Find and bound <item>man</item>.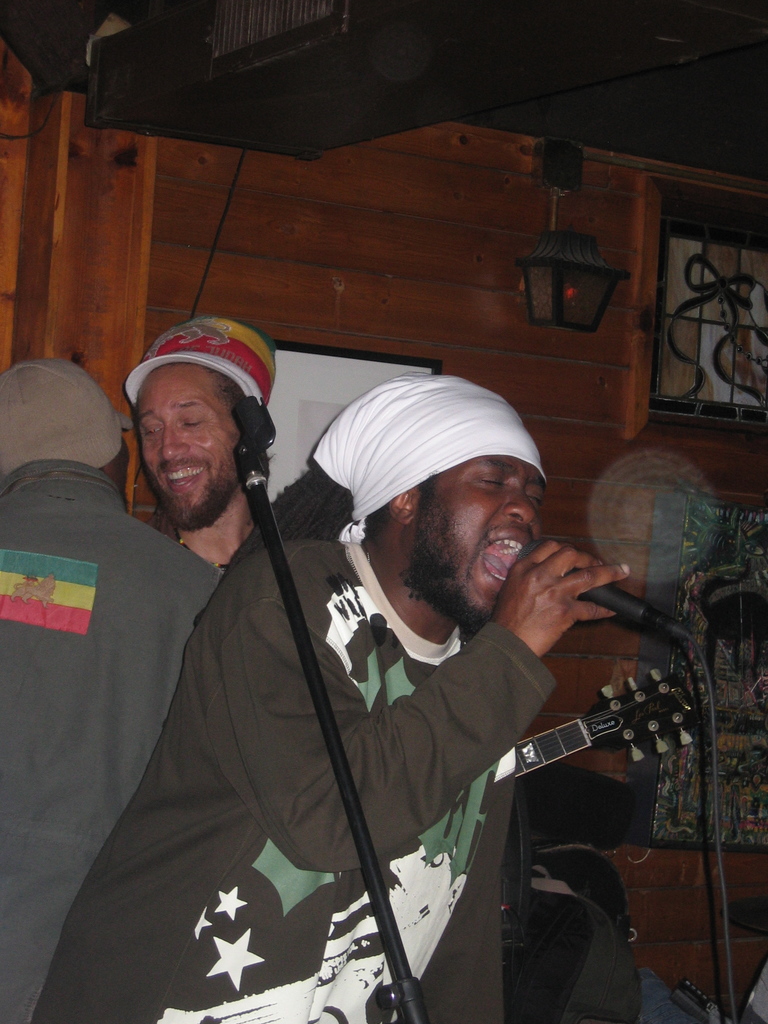
Bound: l=76, t=299, r=551, b=1000.
